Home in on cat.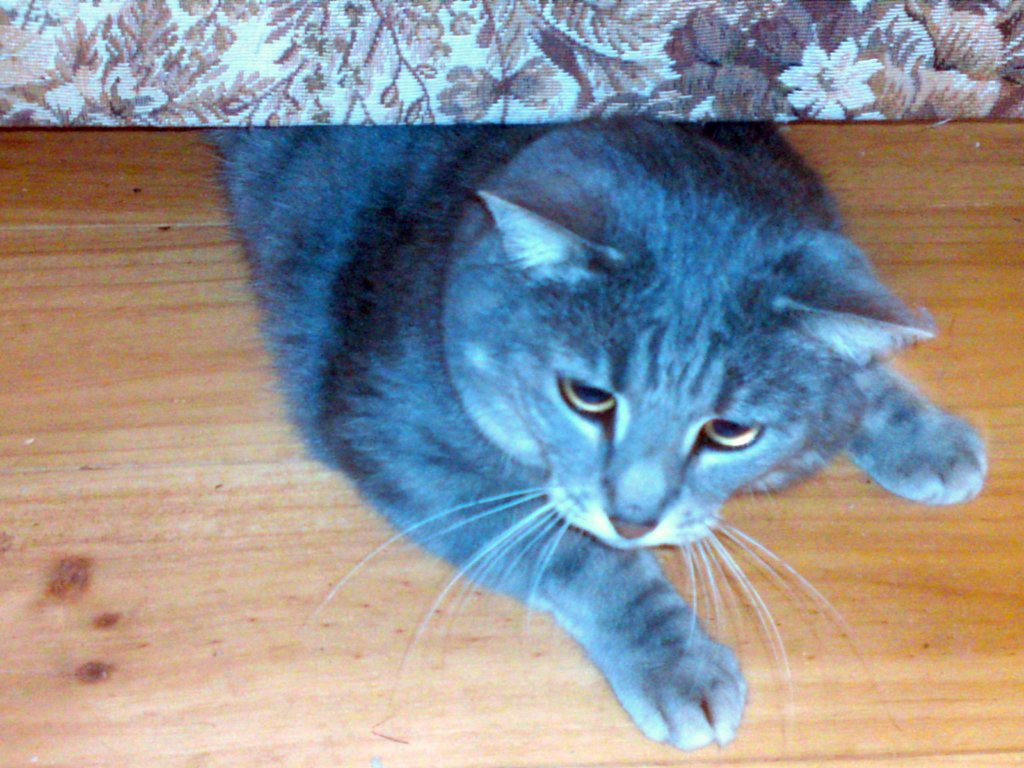
Homed in at (195, 119, 988, 755).
